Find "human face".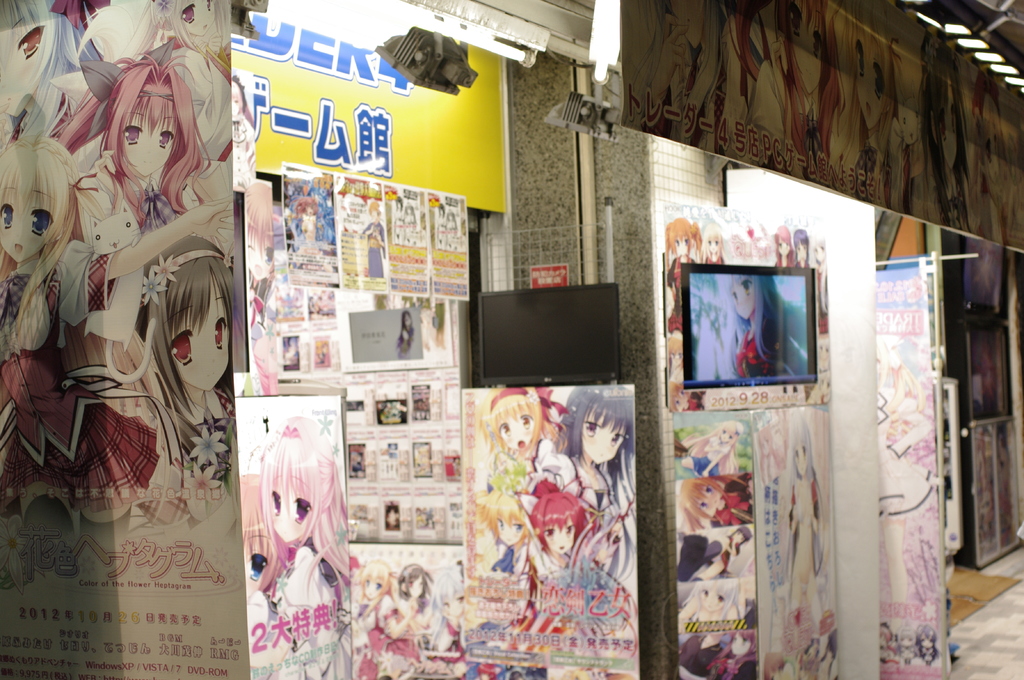
box=[696, 484, 722, 518].
